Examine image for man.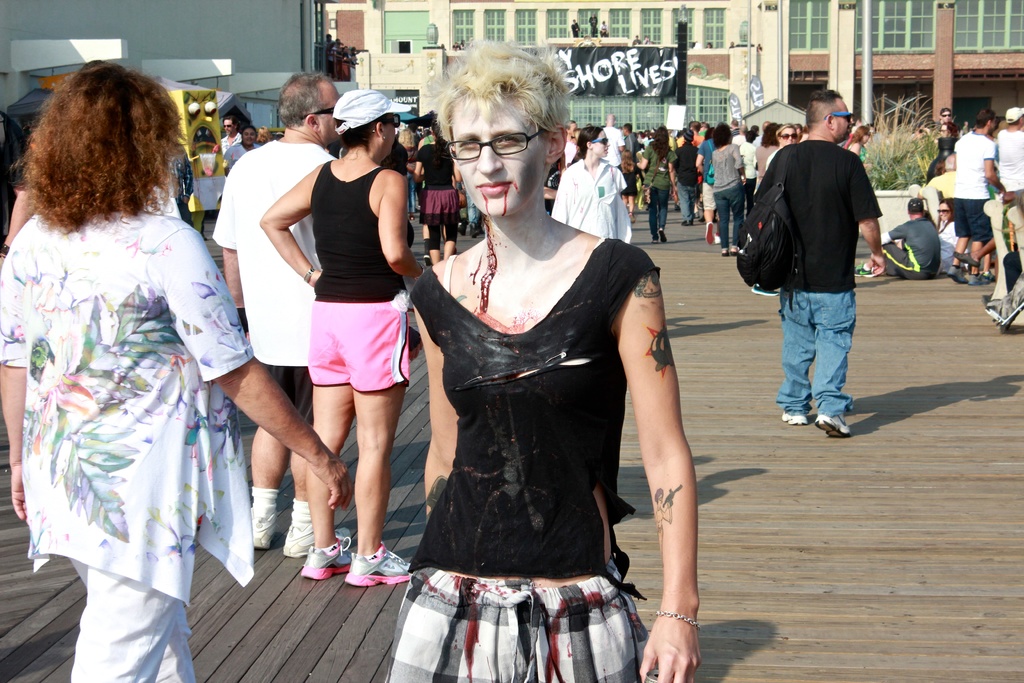
Examination result: detection(759, 111, 891, 445).
